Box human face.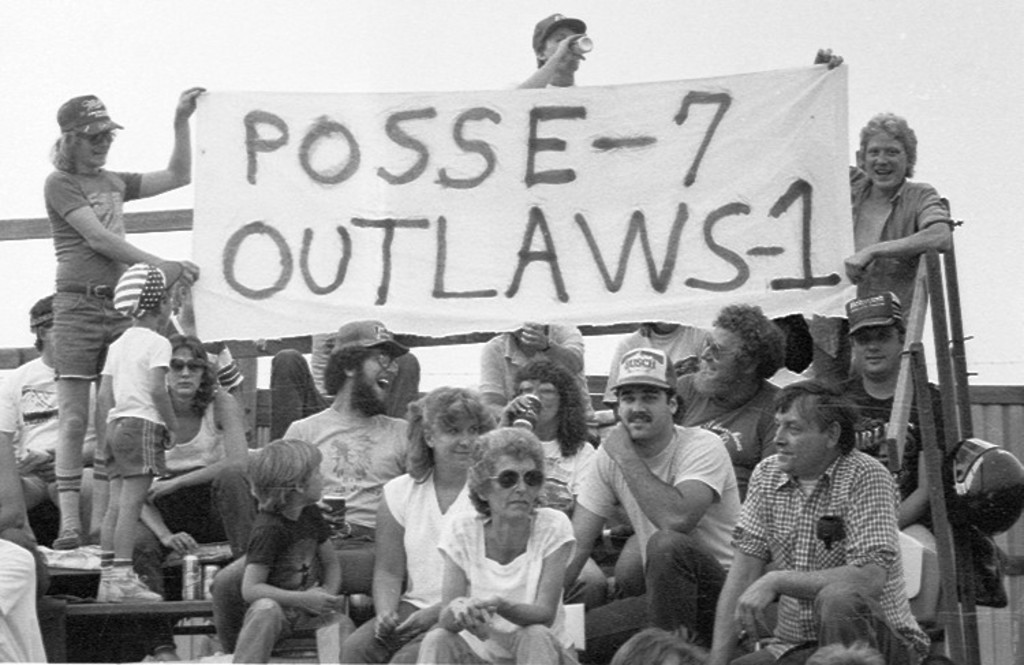
[x1=304, y1=456, x2=325, y2=498].
